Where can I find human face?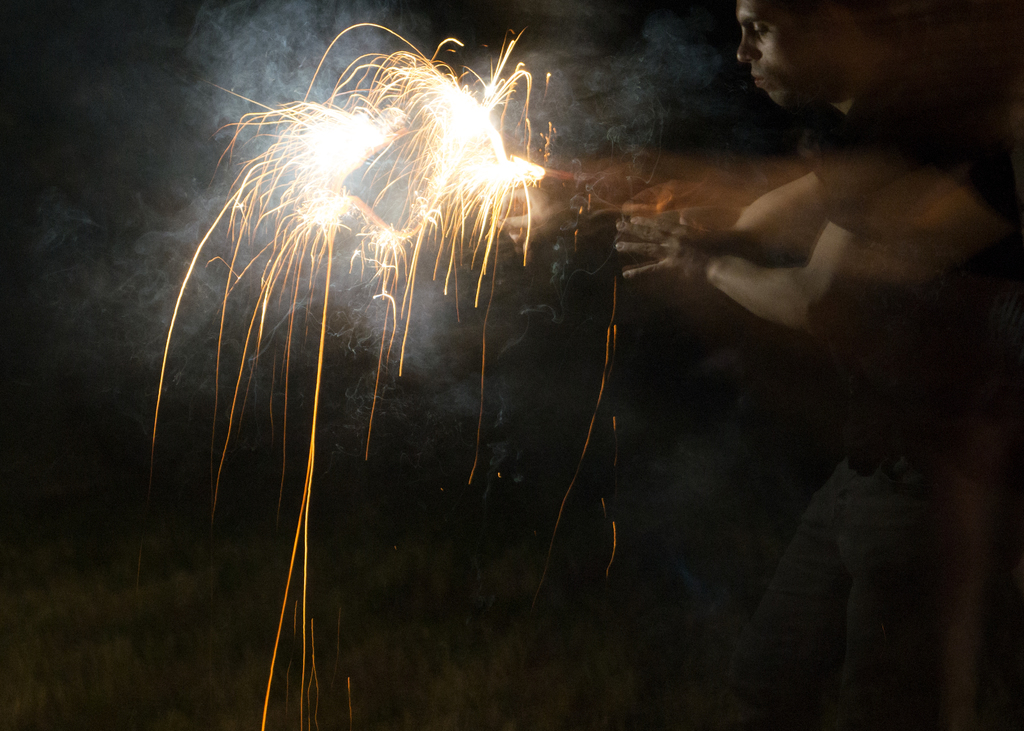
You can find it at [x1=737, y1=3, x2=848, y2=103].
